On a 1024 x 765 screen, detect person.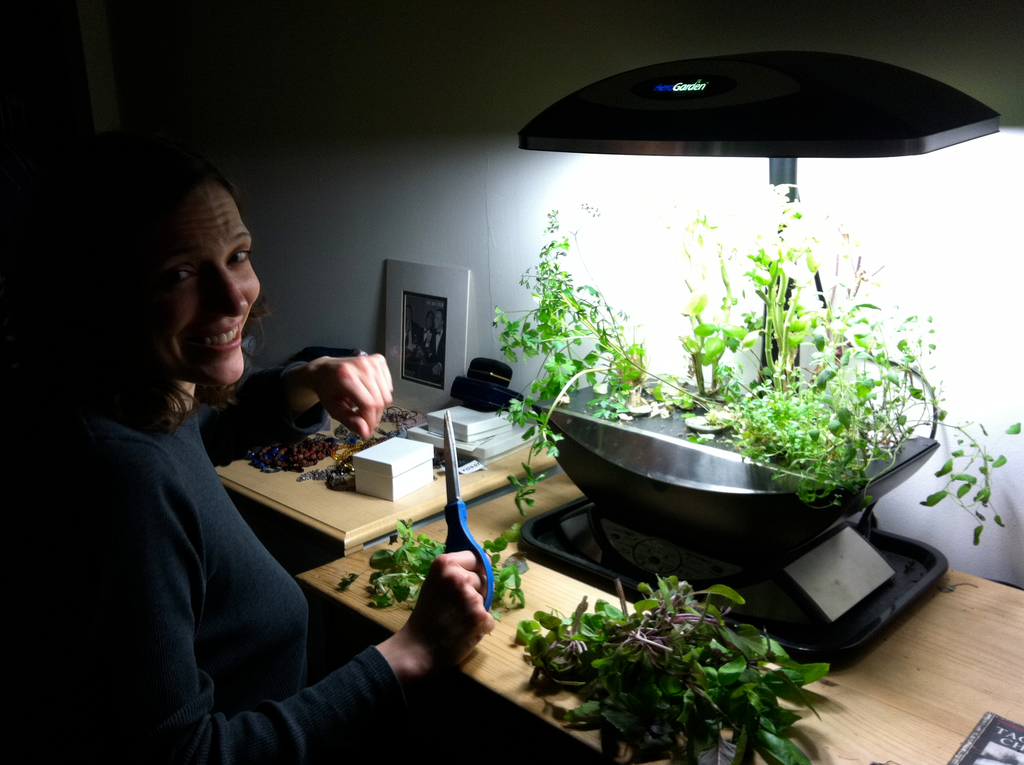
x1=61, y1=177, x2=378, y2=726.
